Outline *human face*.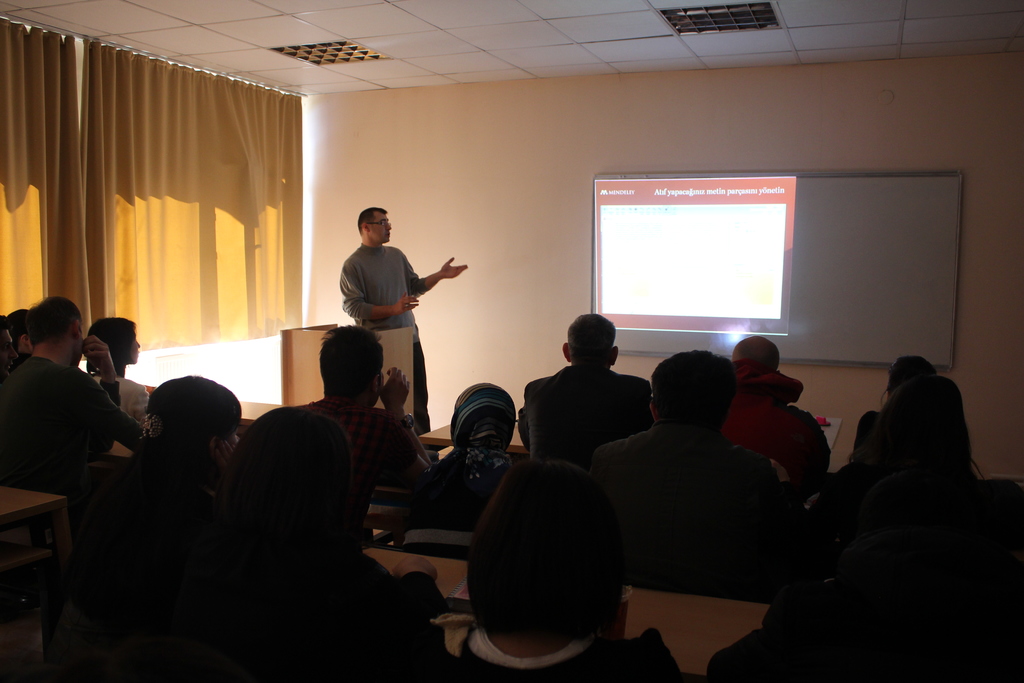
Outline: crop(372, 213, 391, 241).
